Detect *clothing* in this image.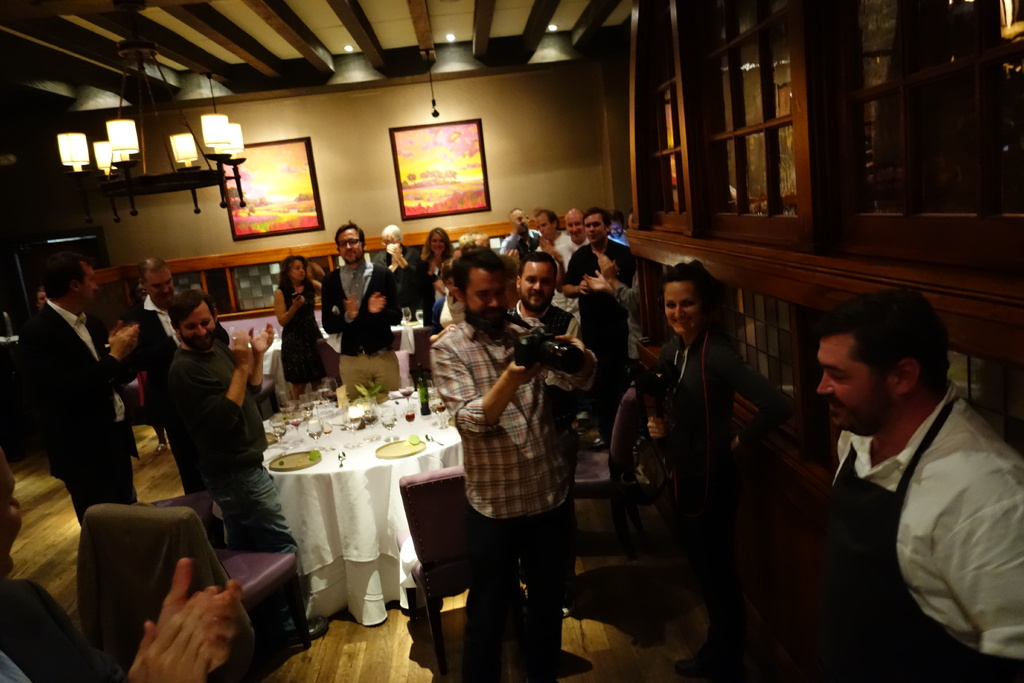
Detection: 164/332/307/635.
